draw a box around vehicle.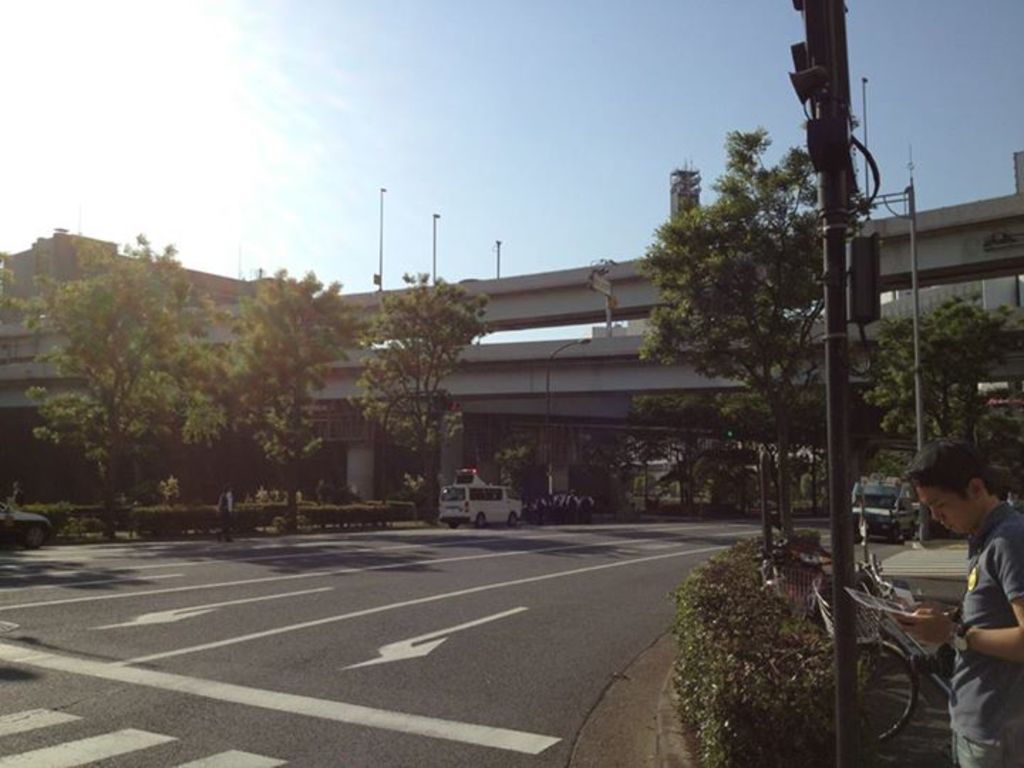
x1=853 y1=474 x2=920 y2=540.
